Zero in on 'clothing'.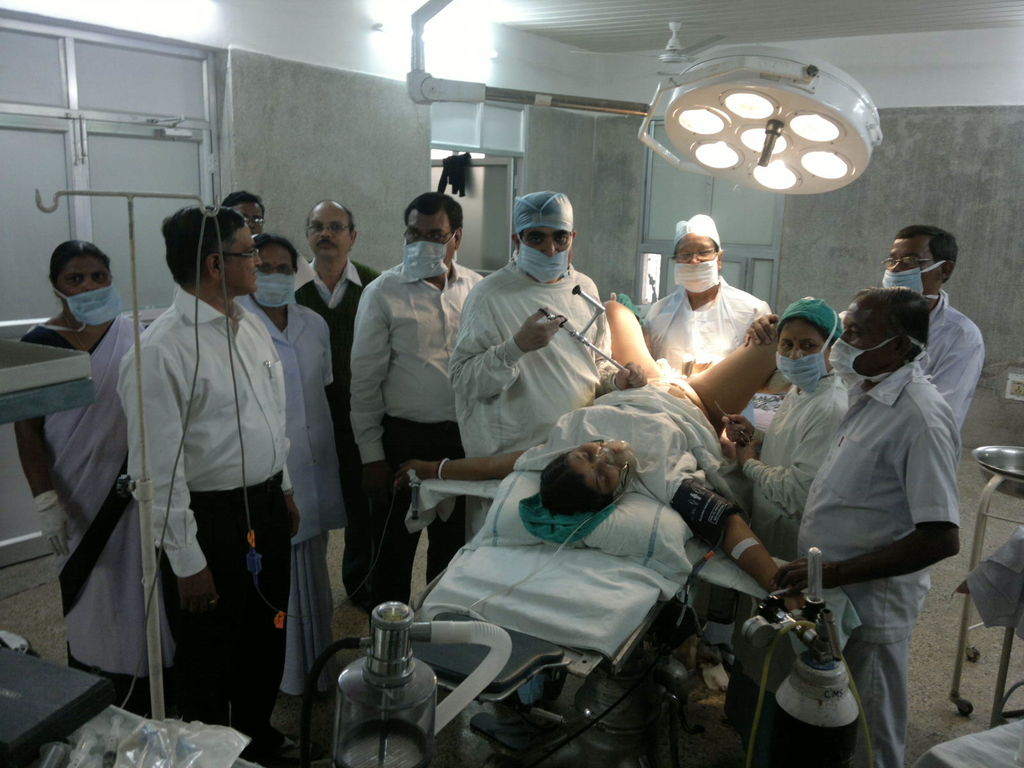
Zeroed in: select_region(292, 258, 374, 595).
